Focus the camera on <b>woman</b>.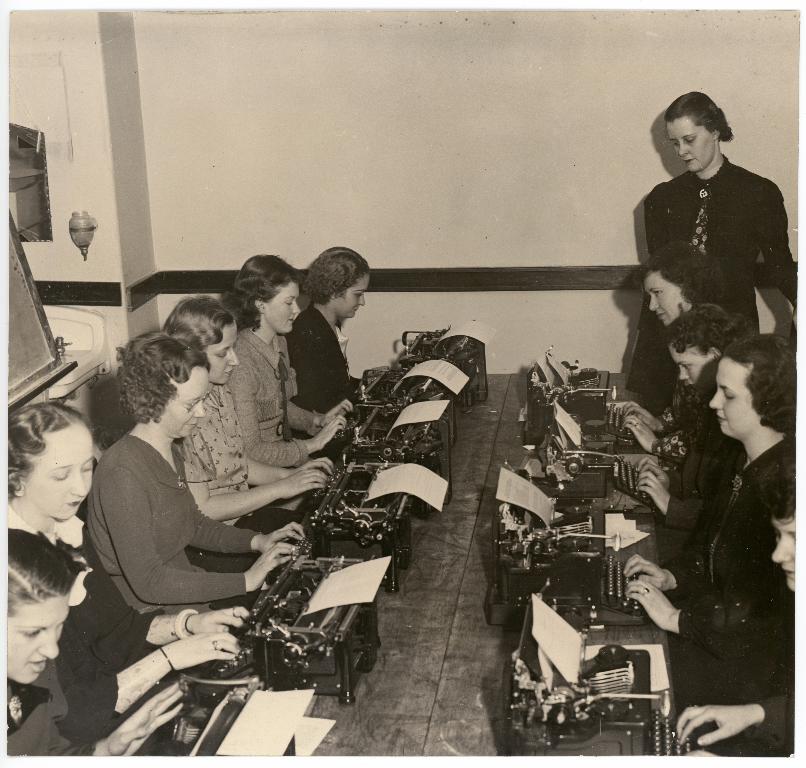
Focus region: [621, 87, 795, 407].
